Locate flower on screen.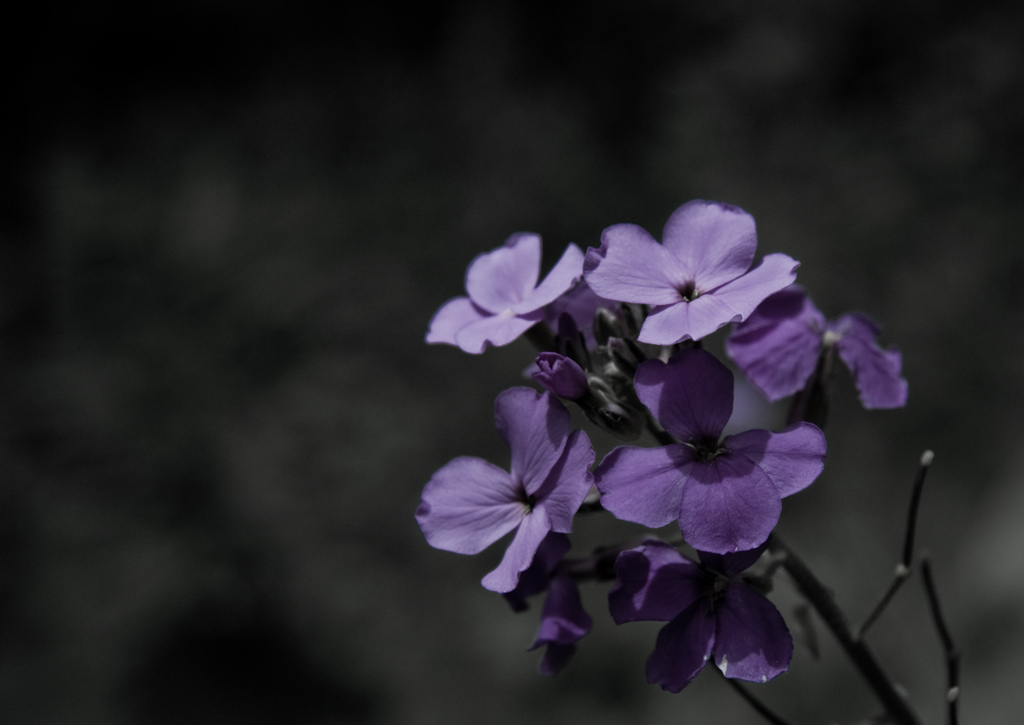
On screen at [584,195,787,350].
